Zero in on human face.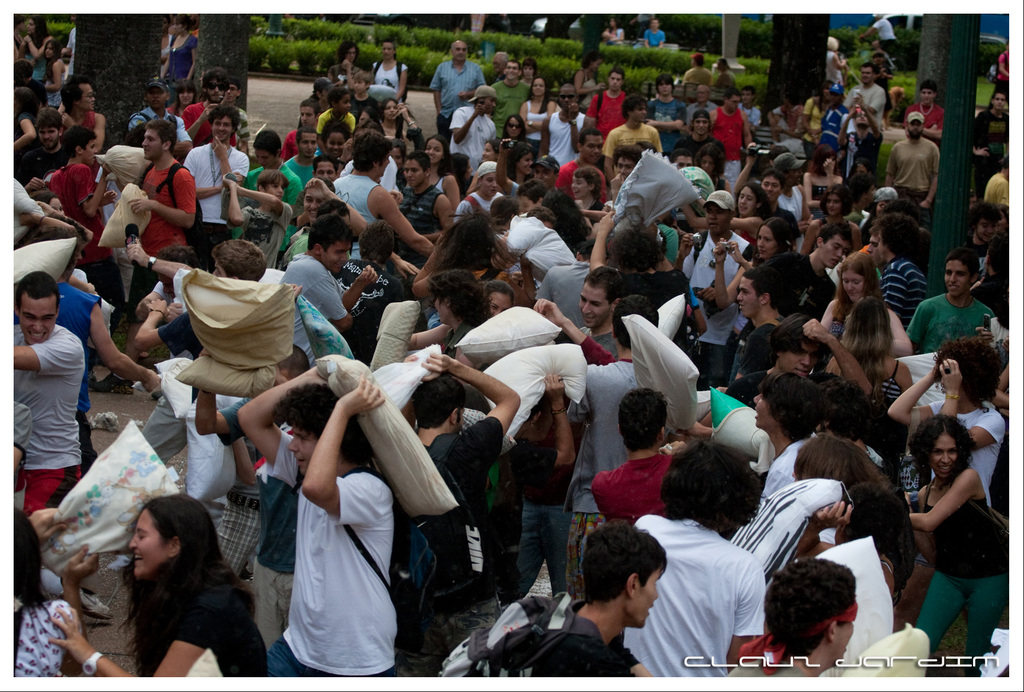
Zeroed in: (left=359, top=111, right=371, bottom=127).
